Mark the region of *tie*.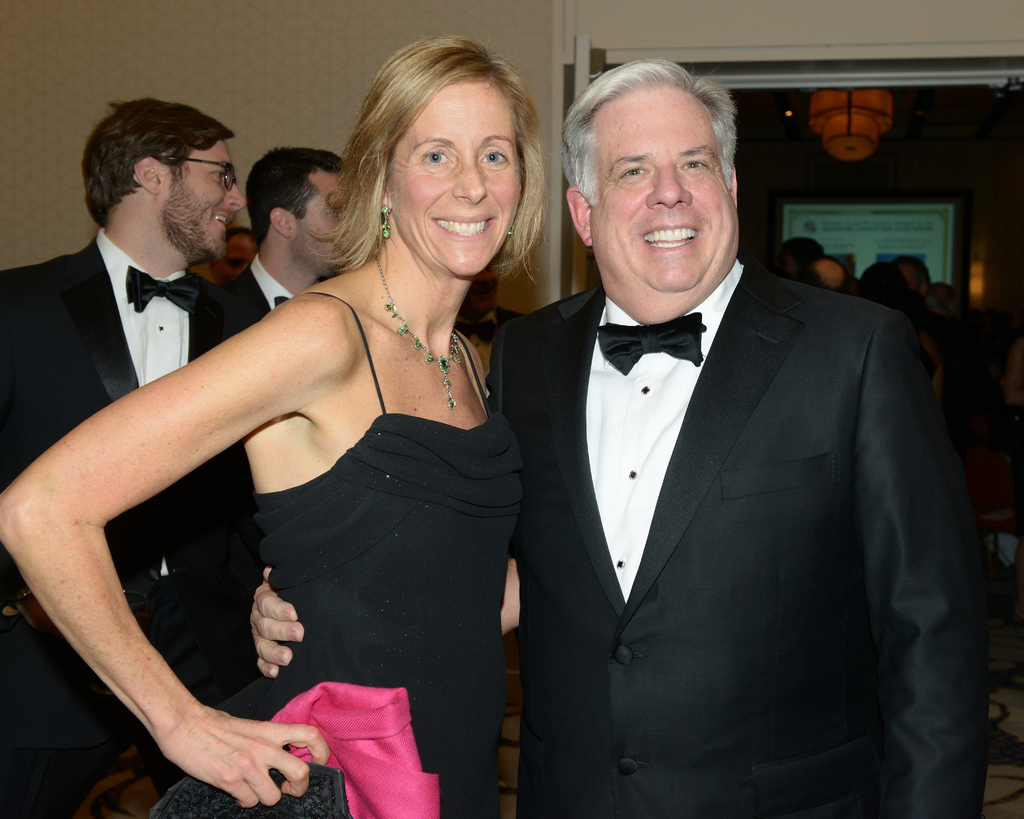
Region: <box>597,310,709,378</box>.
